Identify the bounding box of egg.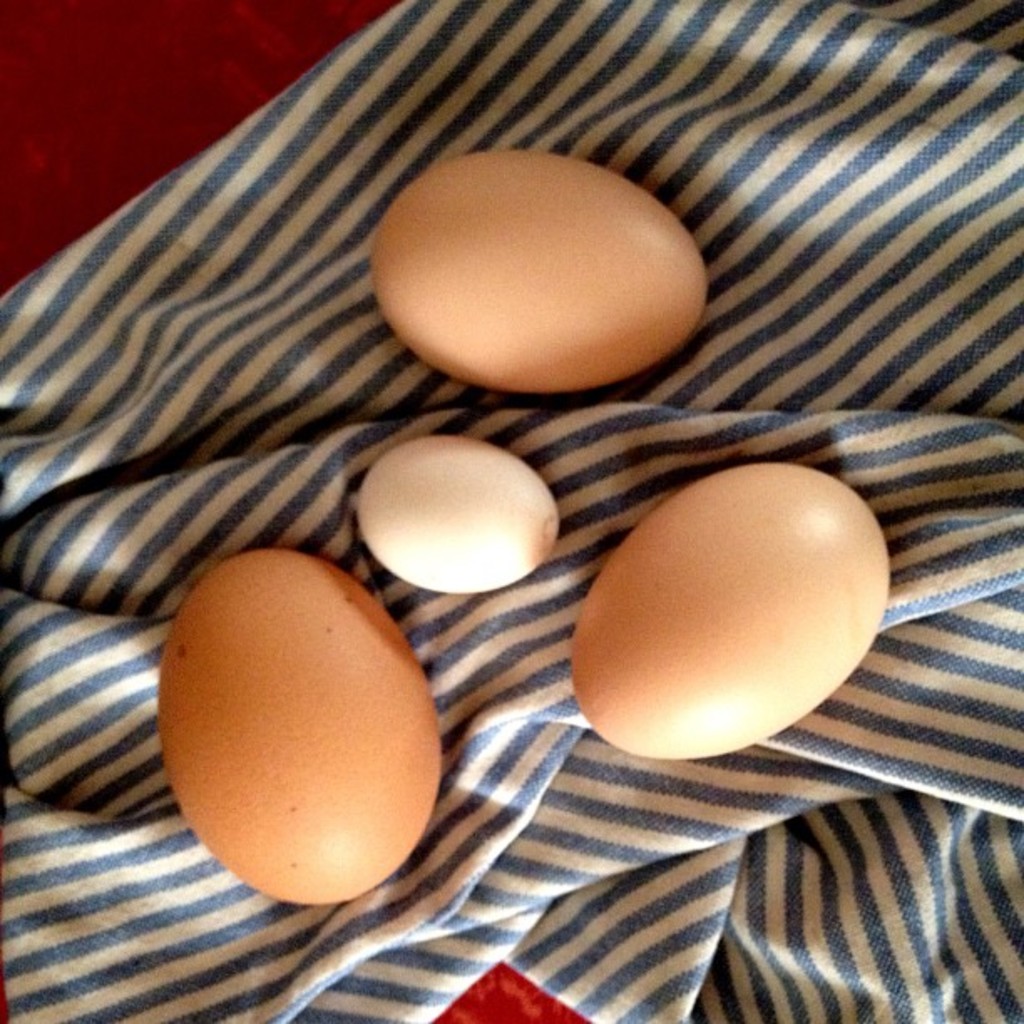
<bbox>159, 545, 433, 910</bbox>.
